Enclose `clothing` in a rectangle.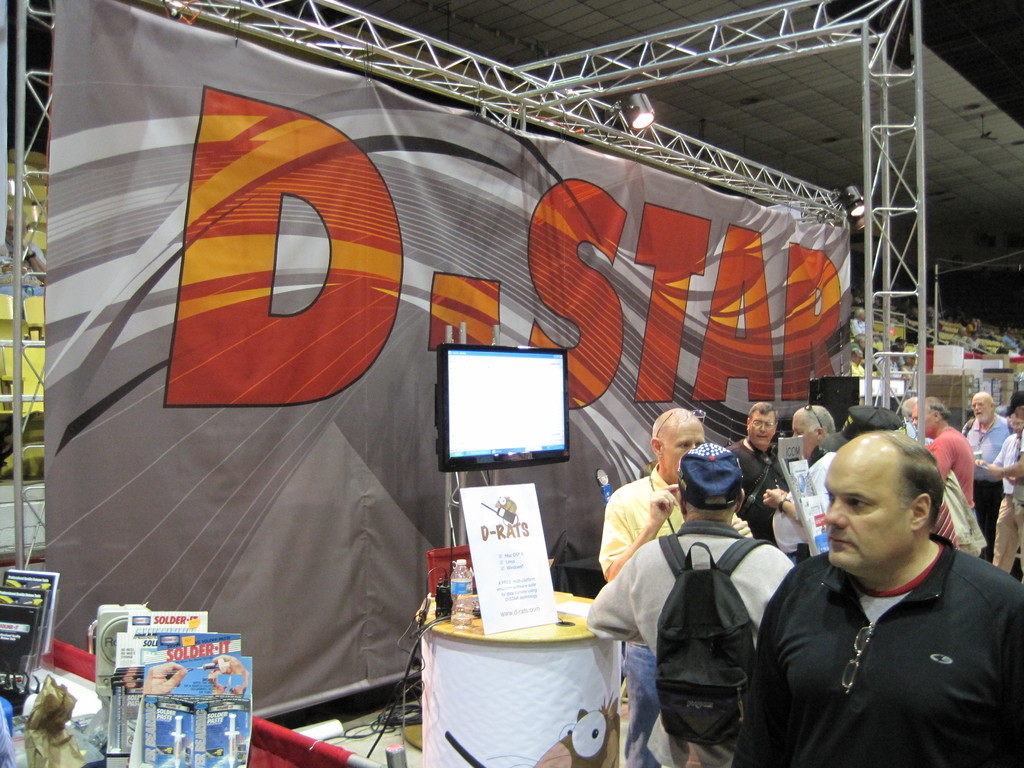
<region>967, 335, 982, 349</region>.
